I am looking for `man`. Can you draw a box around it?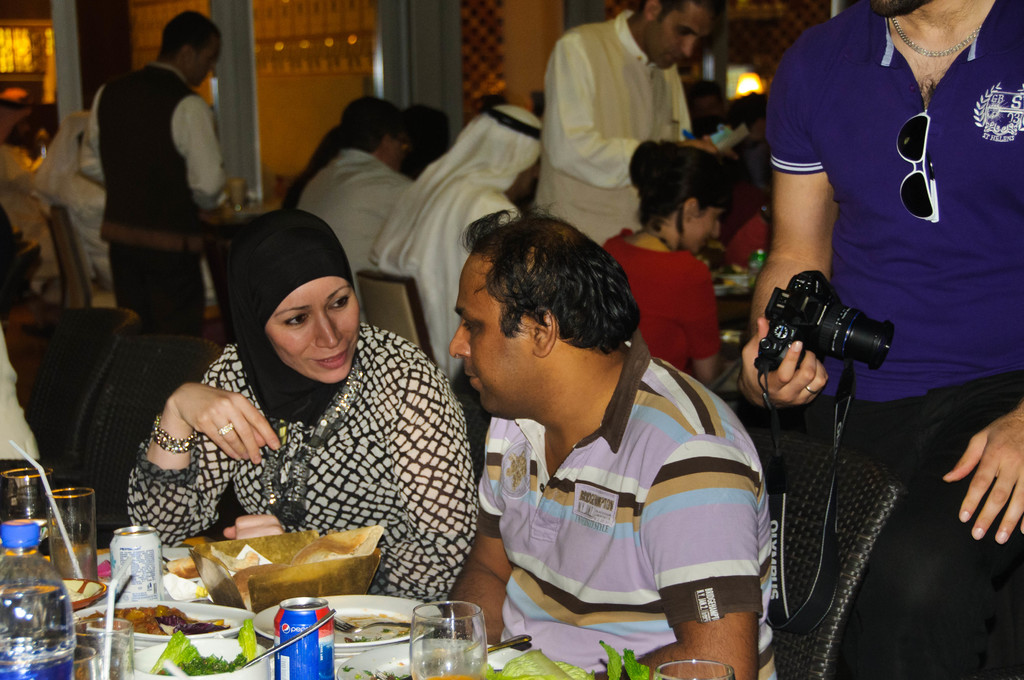
Sure, the bounding box is bbox=[303, 90, 424, 291].
